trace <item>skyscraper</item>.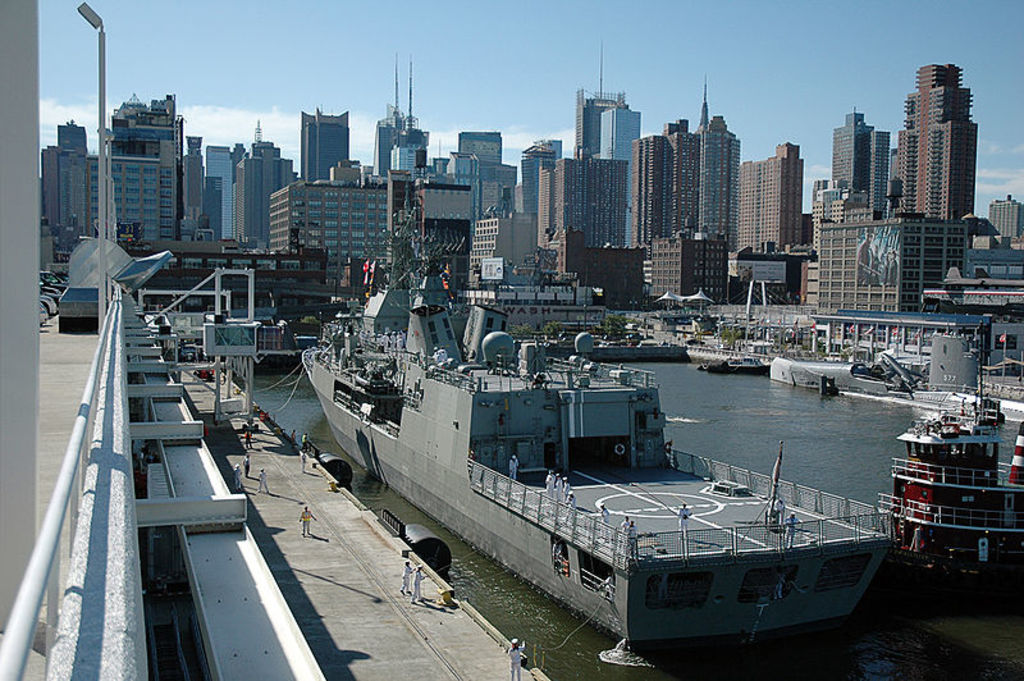
Traced to [left=371, top=119, right=431, bottom=172].
